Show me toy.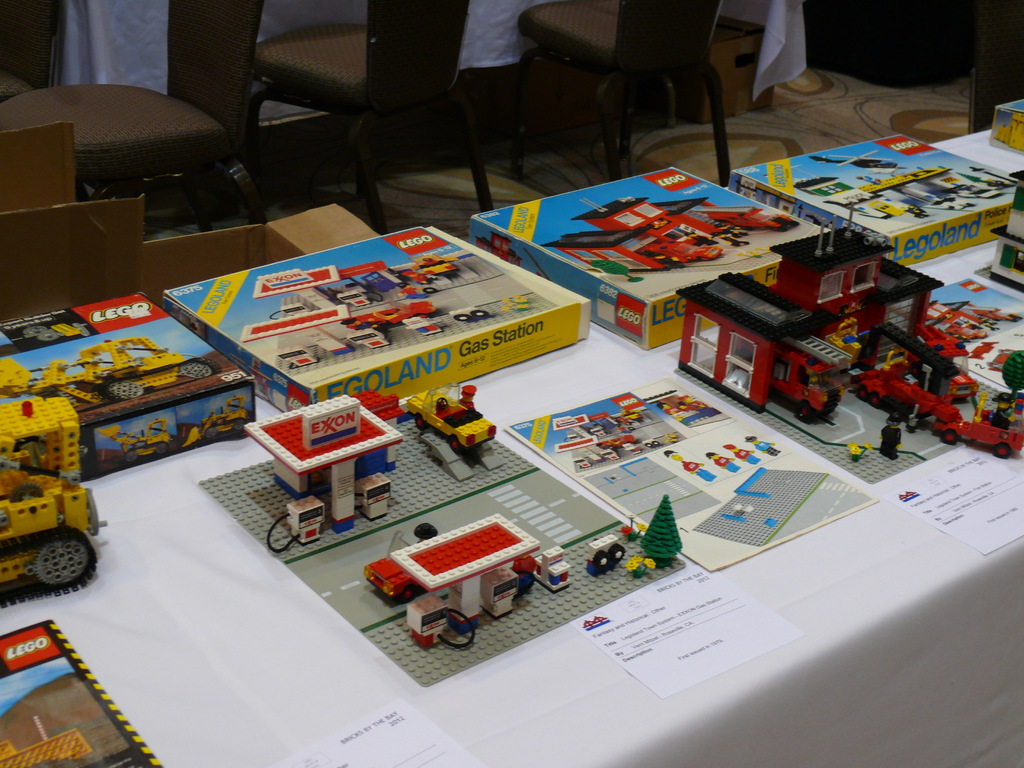
toy is here: (x1=404, y1=384, x2=499, y2=449).
